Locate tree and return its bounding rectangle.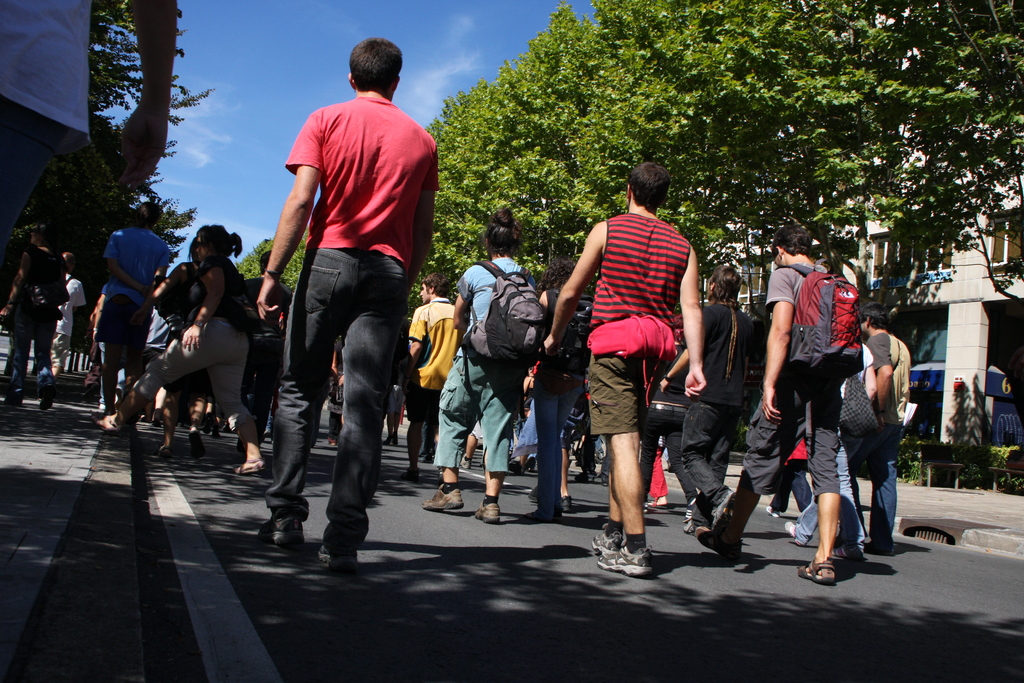
box=[276, 224, 307, 299].
